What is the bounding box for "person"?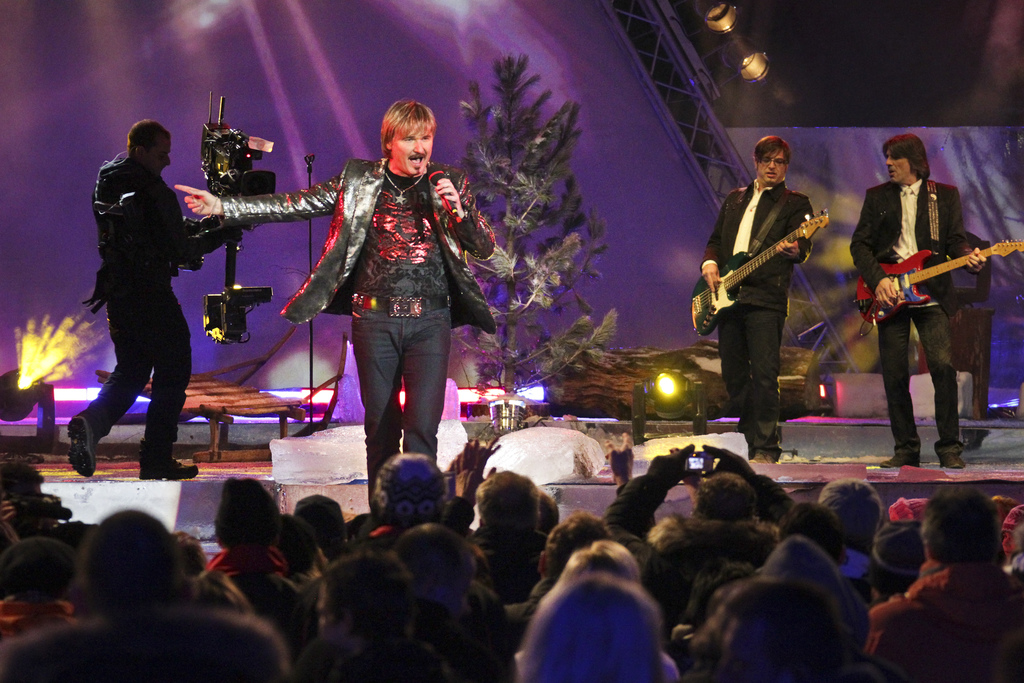
bbox=(175, 95, 498, 509).
